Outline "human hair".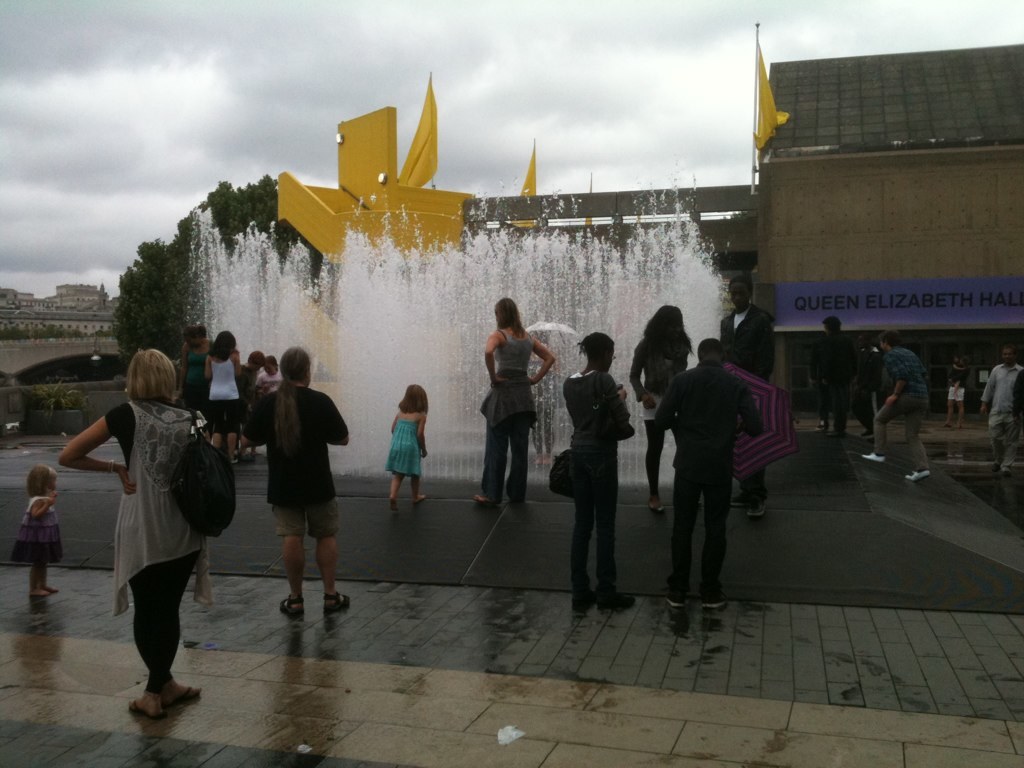
Outline: (left=179, top=327, right=209, bottom=349).
